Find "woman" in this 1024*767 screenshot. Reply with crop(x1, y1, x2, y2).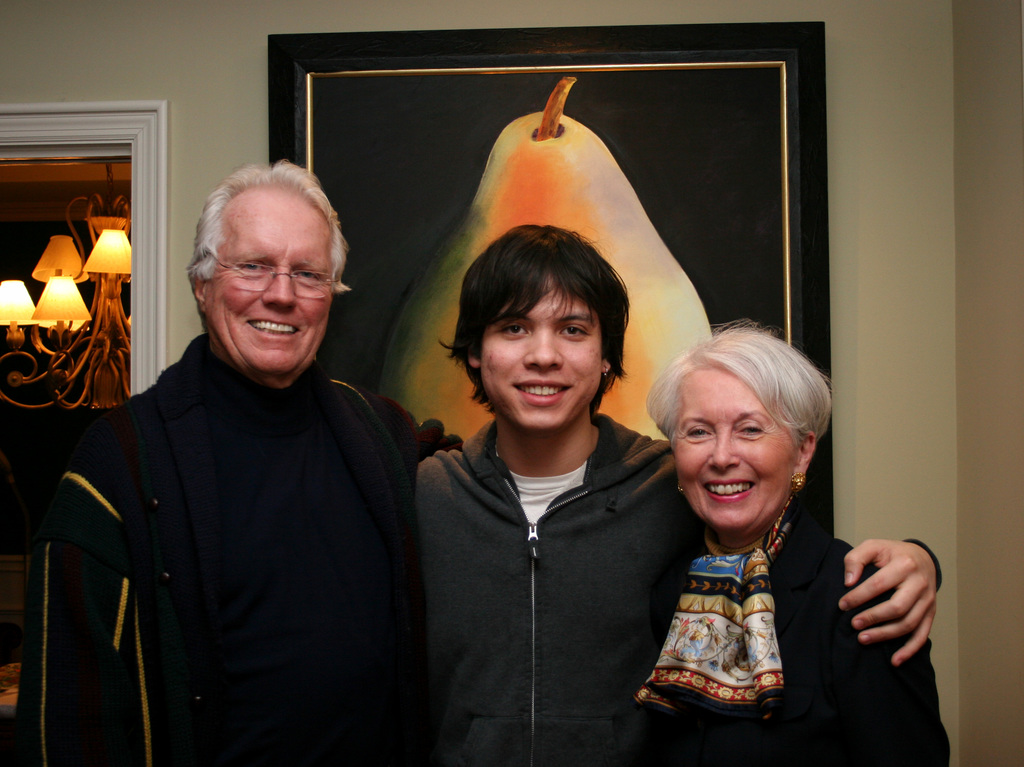
crop(614, 307, 910, 745).
